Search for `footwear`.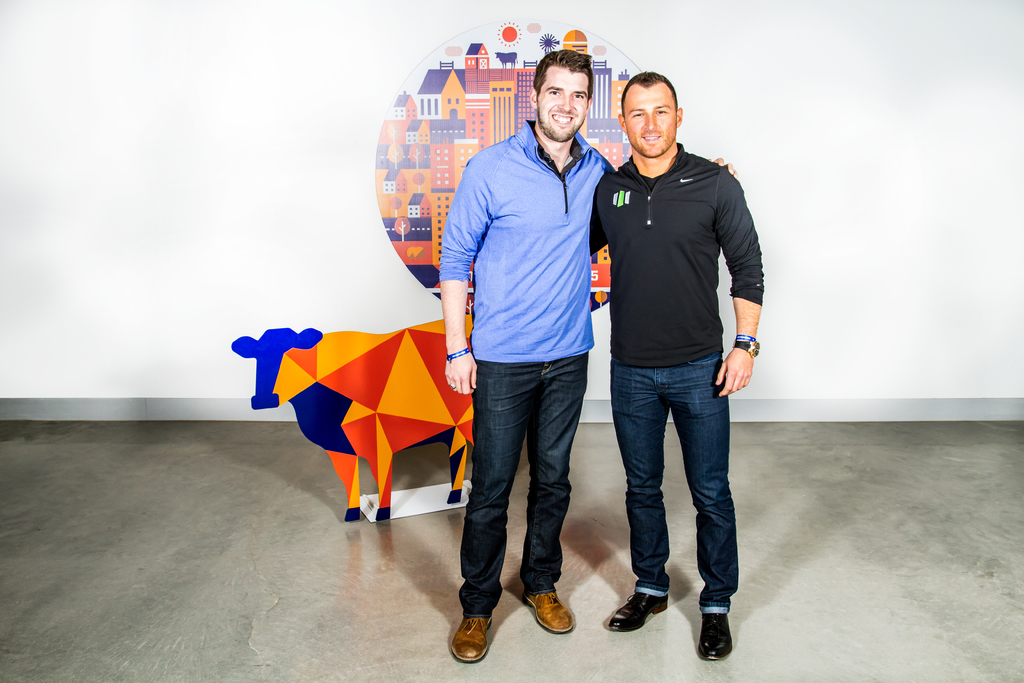
Found at [698,617,735,667].
